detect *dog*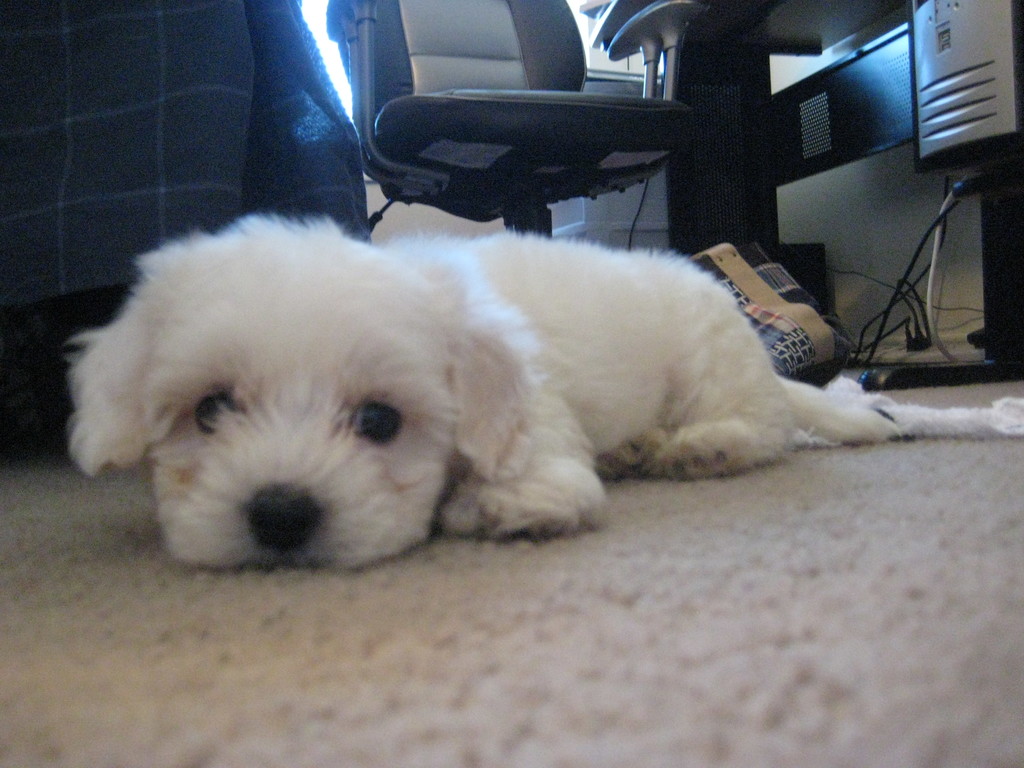
{"left": 61, "top": 216, "right": 910, "bottom": 570}
